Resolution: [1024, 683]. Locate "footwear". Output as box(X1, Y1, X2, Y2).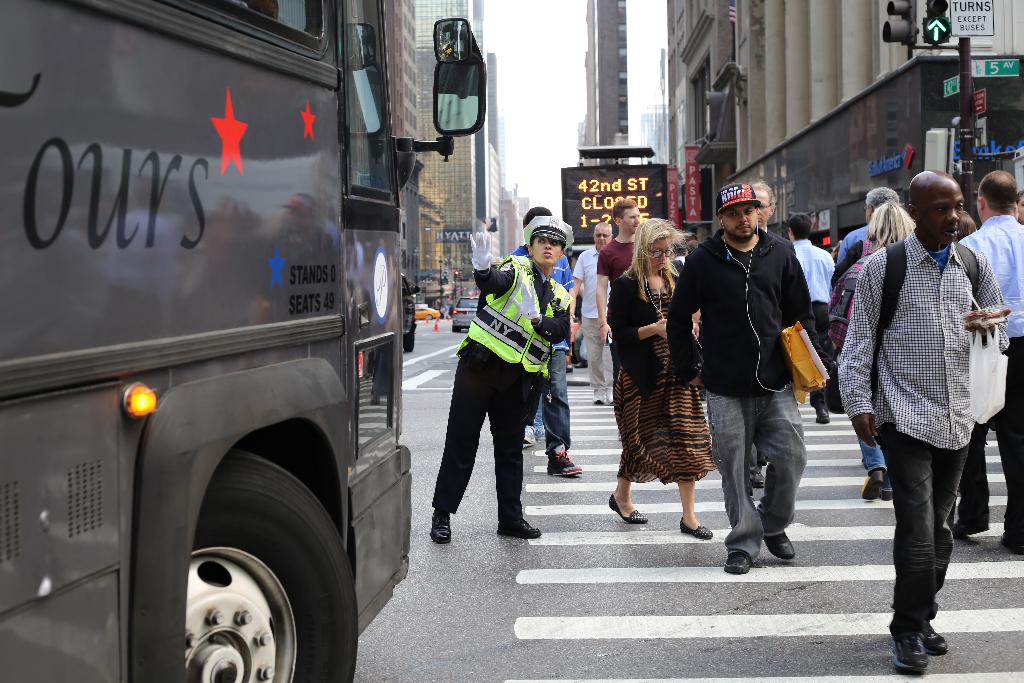
box(723, 549, 753, 577).
